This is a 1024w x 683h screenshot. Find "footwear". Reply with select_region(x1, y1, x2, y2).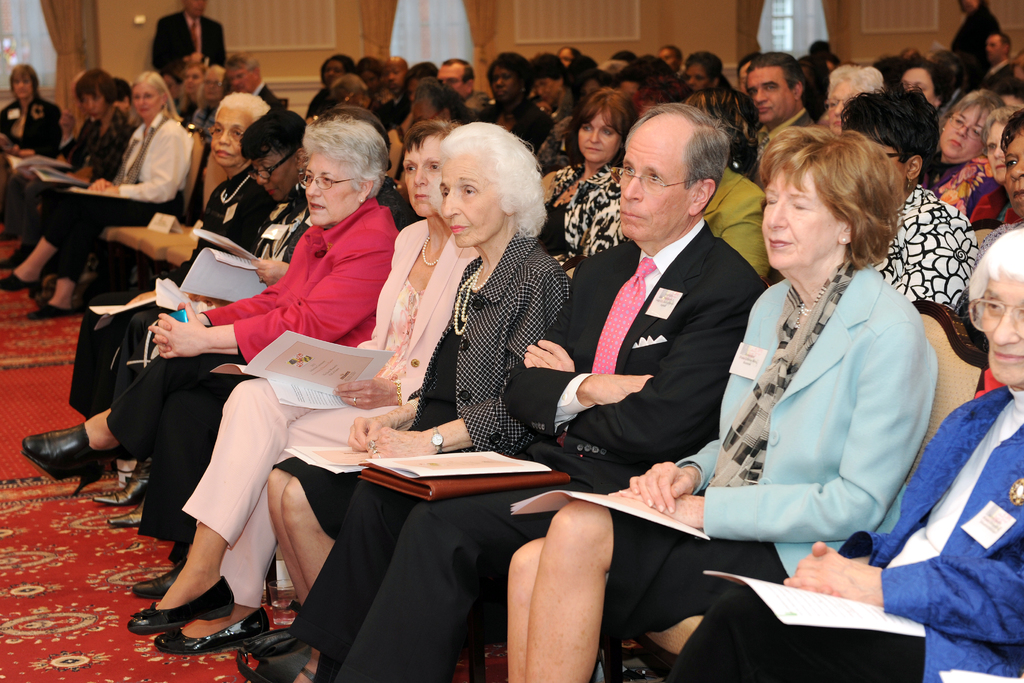
select_region(32, 302, 72, 317).
